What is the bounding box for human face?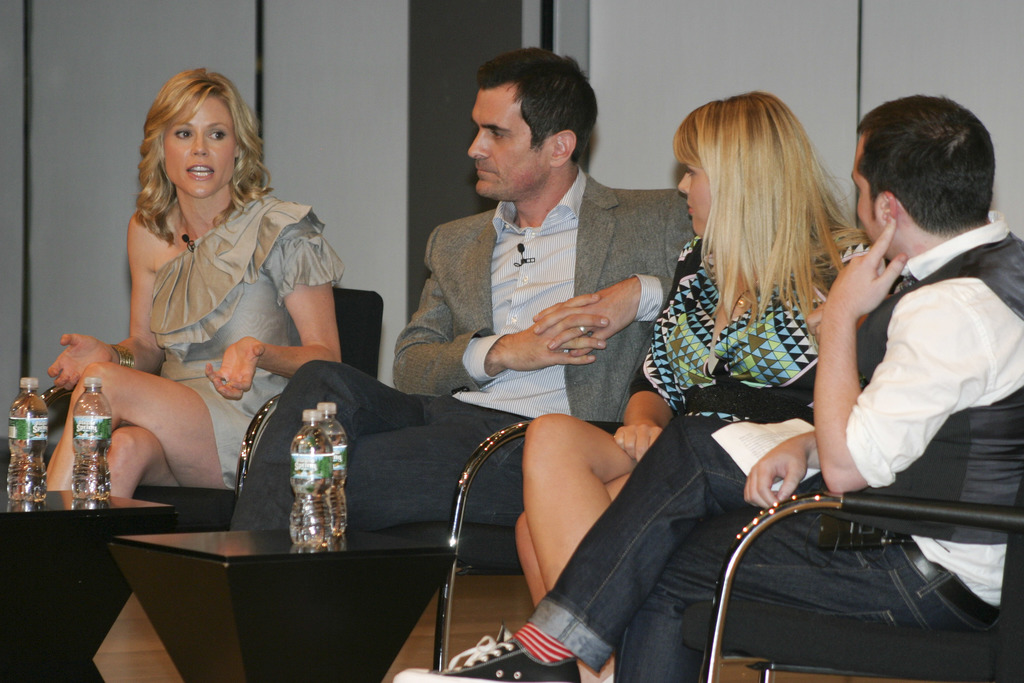
468 83 550 202.
